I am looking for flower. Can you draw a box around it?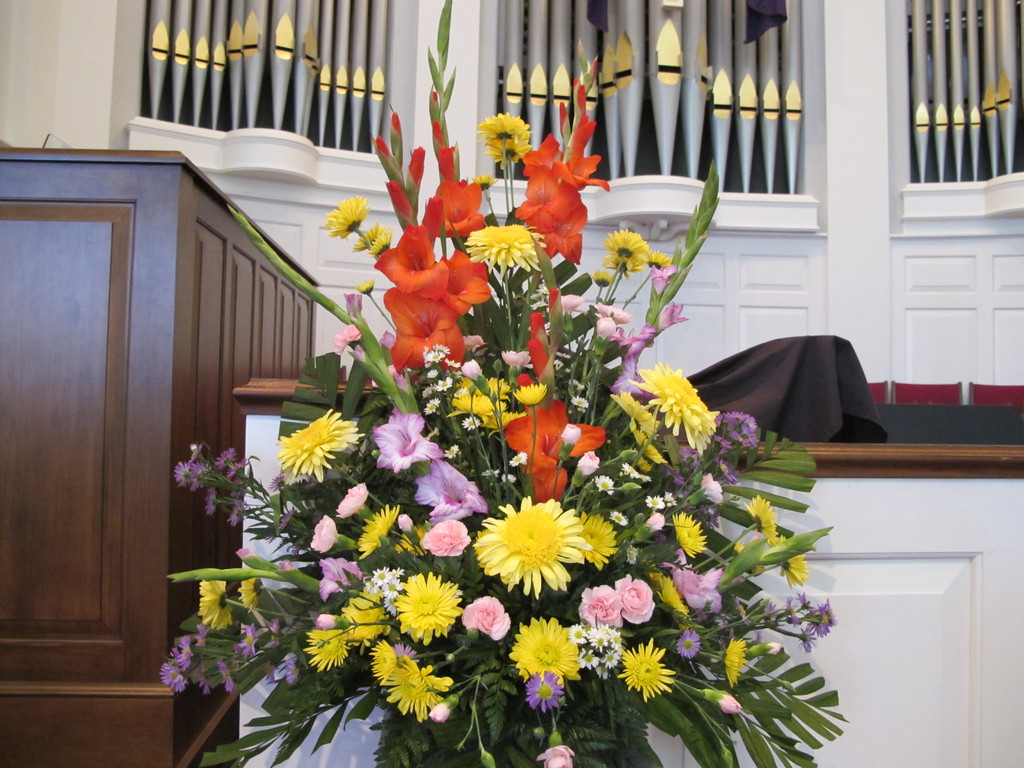
Sure, the bounding box is rect(485, 138, 527, 168).
